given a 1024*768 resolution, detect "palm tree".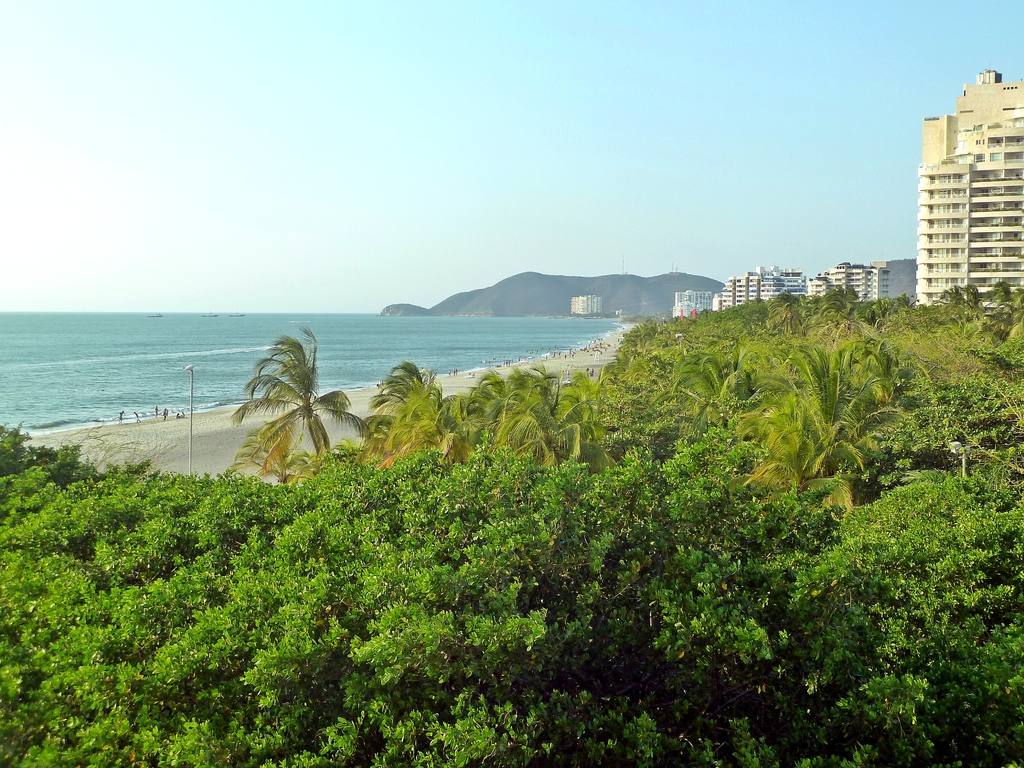
<box>742,334,850,493</box>.
